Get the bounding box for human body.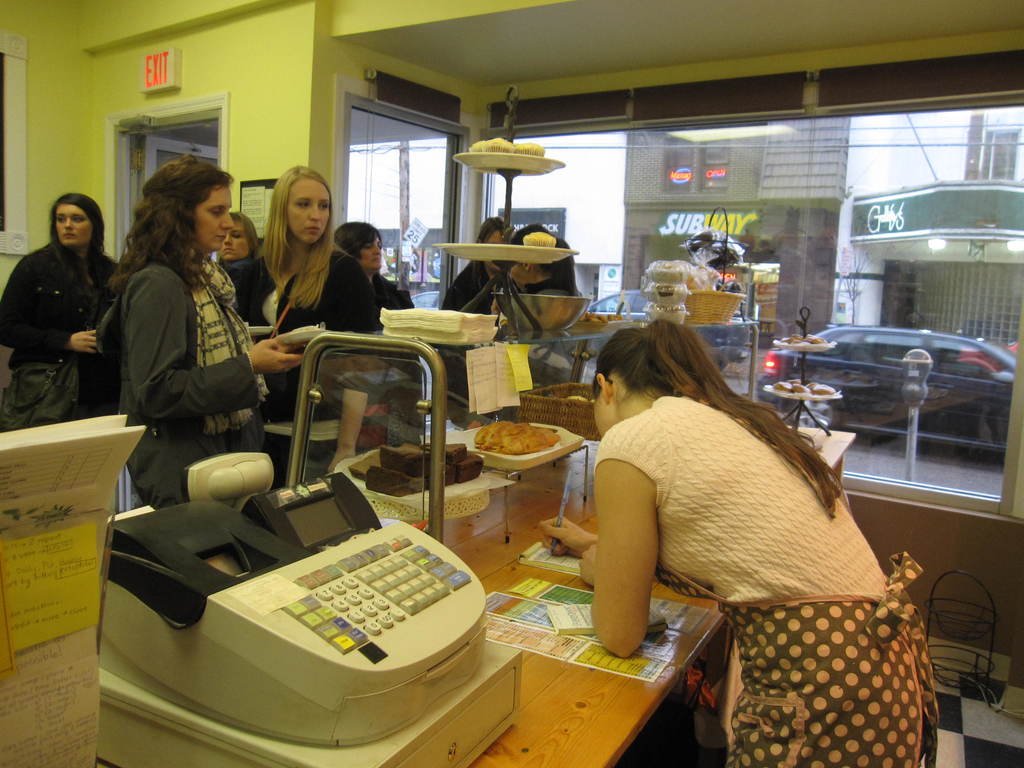
[x1=536, y1=316, x2=943, y2=767].
